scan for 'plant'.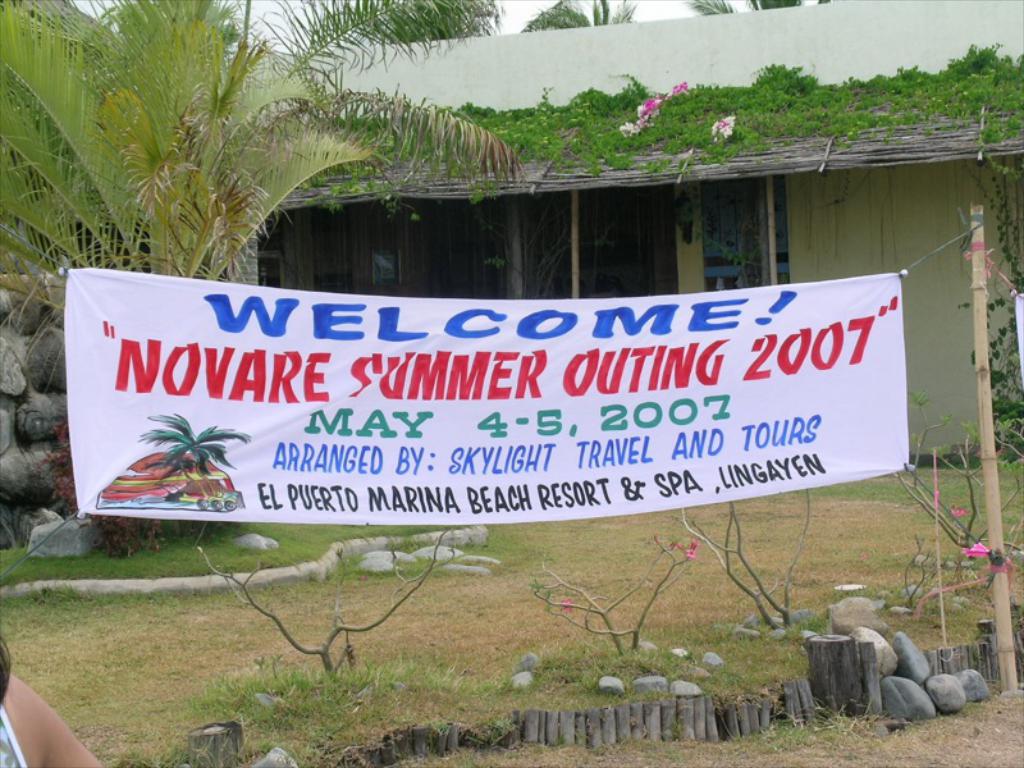
Scan result: select_region(891, 394, 1023, 612).
